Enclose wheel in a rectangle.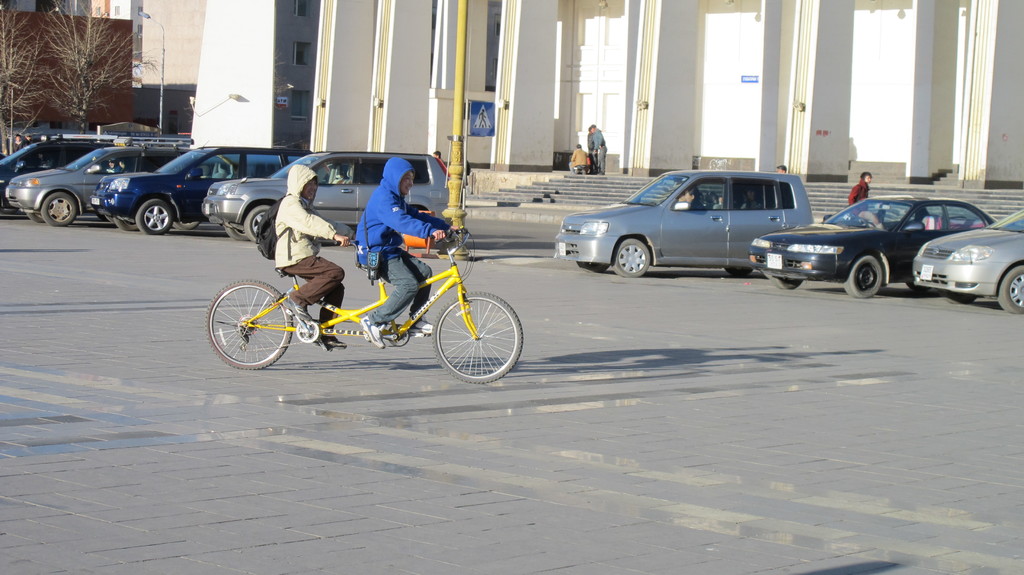
bbox=(205, 277, 294, 373).
